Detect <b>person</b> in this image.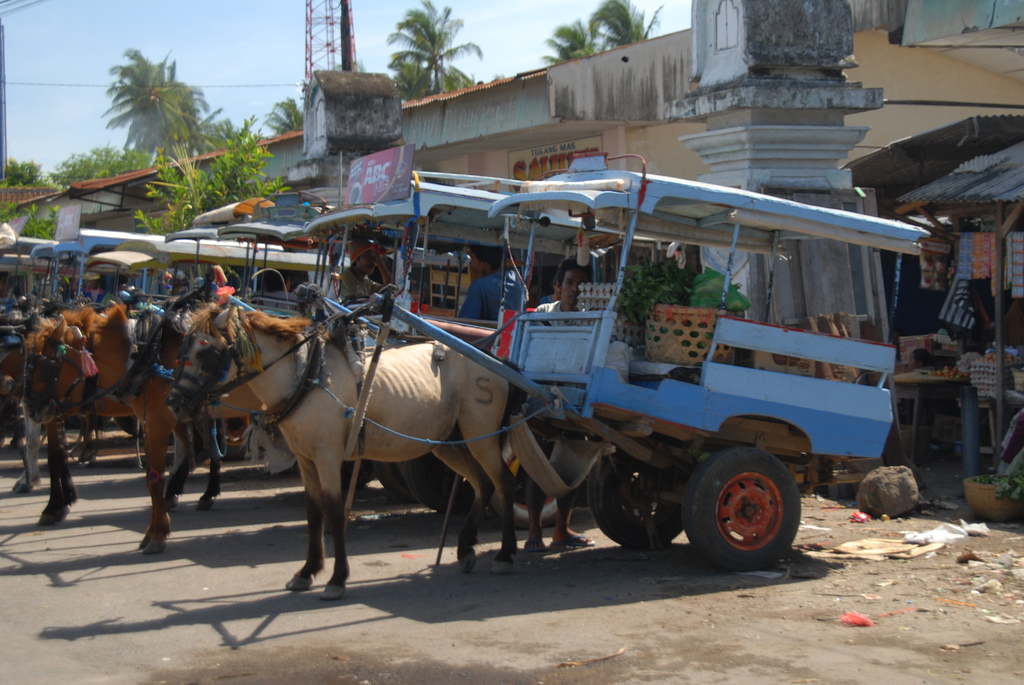
Detection: l=452, t=239, r=526, b=326.
